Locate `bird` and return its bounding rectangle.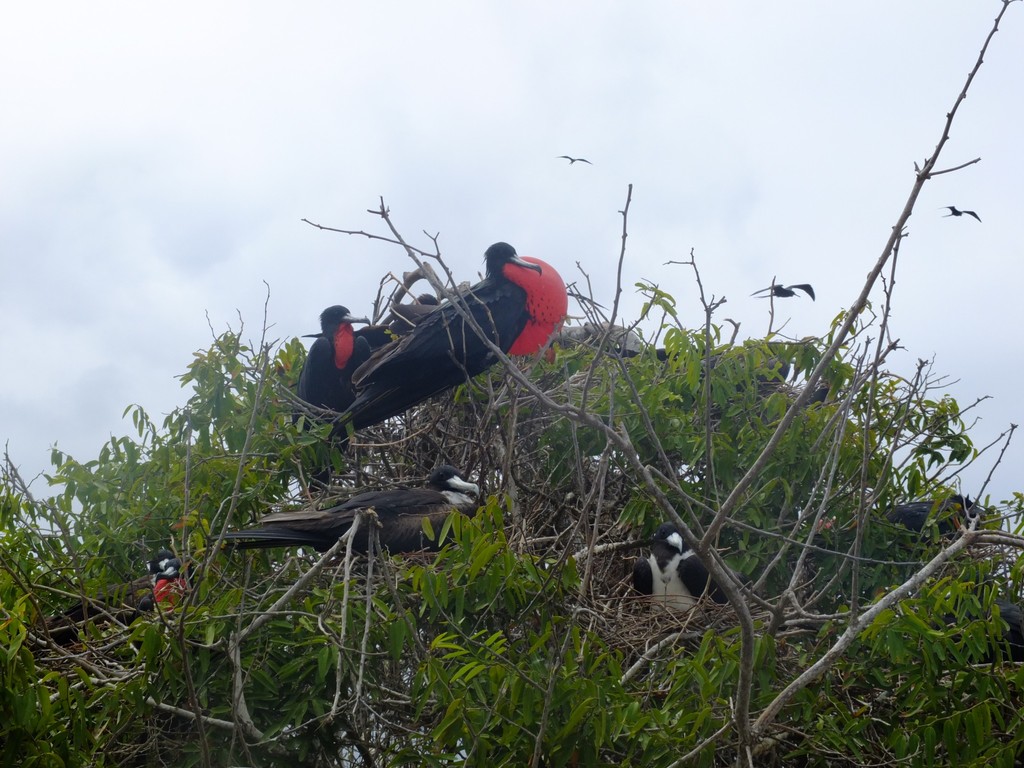
locate(227, 462, 479, 570).
